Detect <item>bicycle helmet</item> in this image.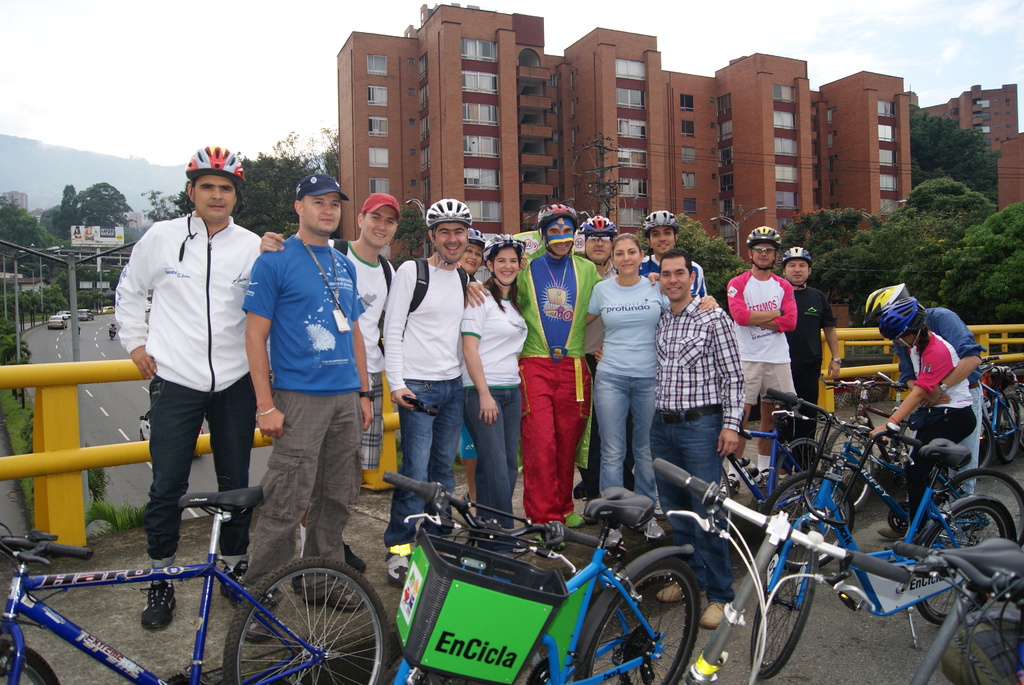
Detection: 863,282,913,324.
